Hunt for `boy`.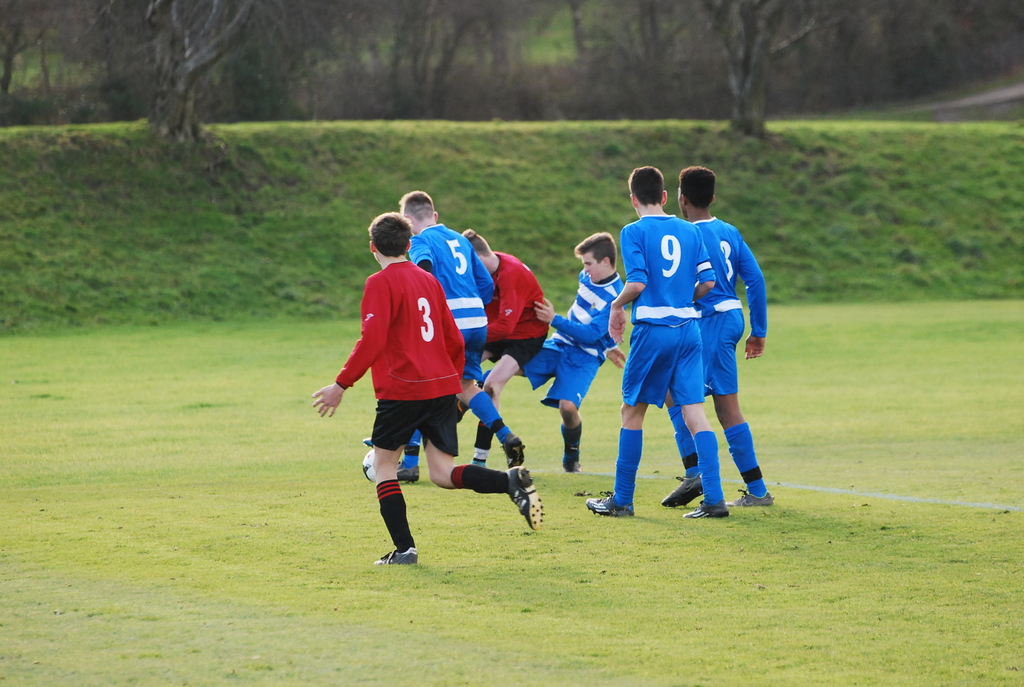
Hunted down at [left=579, top=175, right=793, bottom=533].
